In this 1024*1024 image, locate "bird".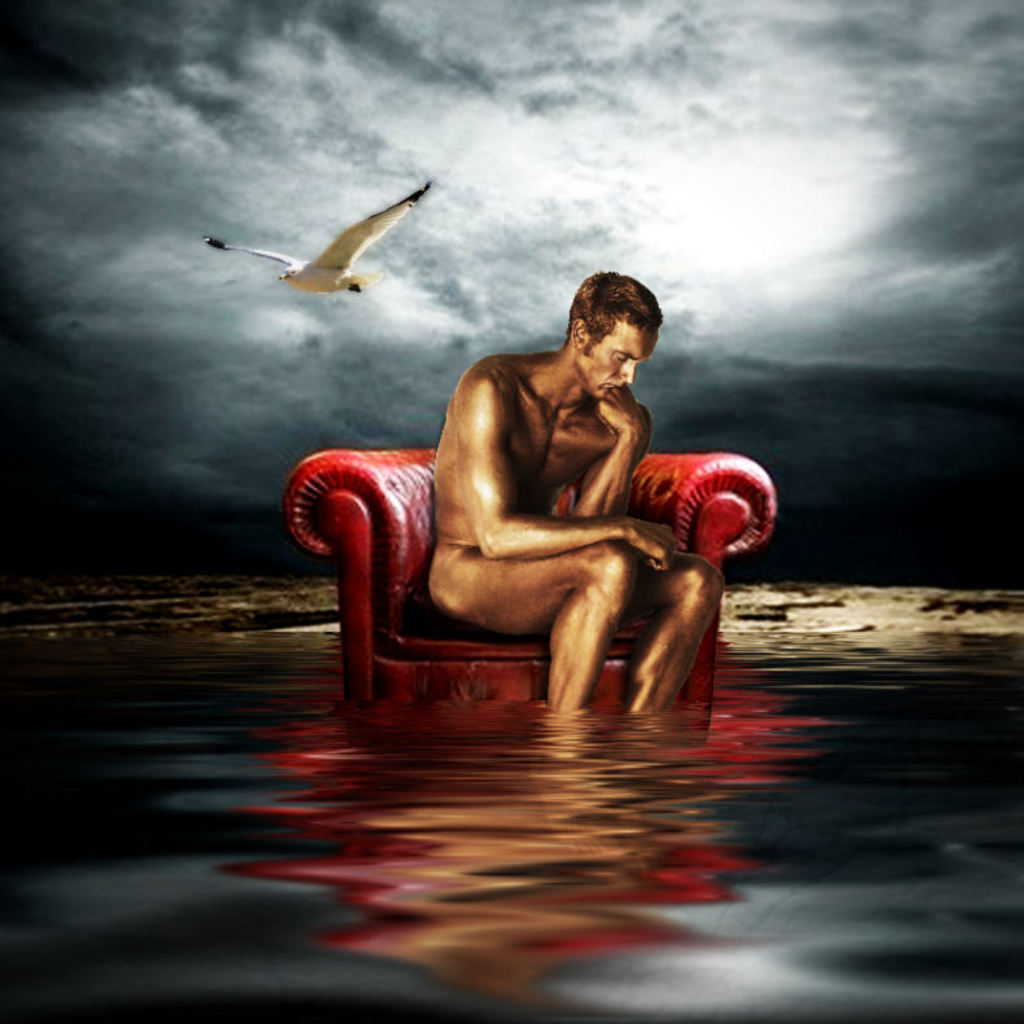
Bounding box: x1=193, y1=180, x2=462, y2=330.
